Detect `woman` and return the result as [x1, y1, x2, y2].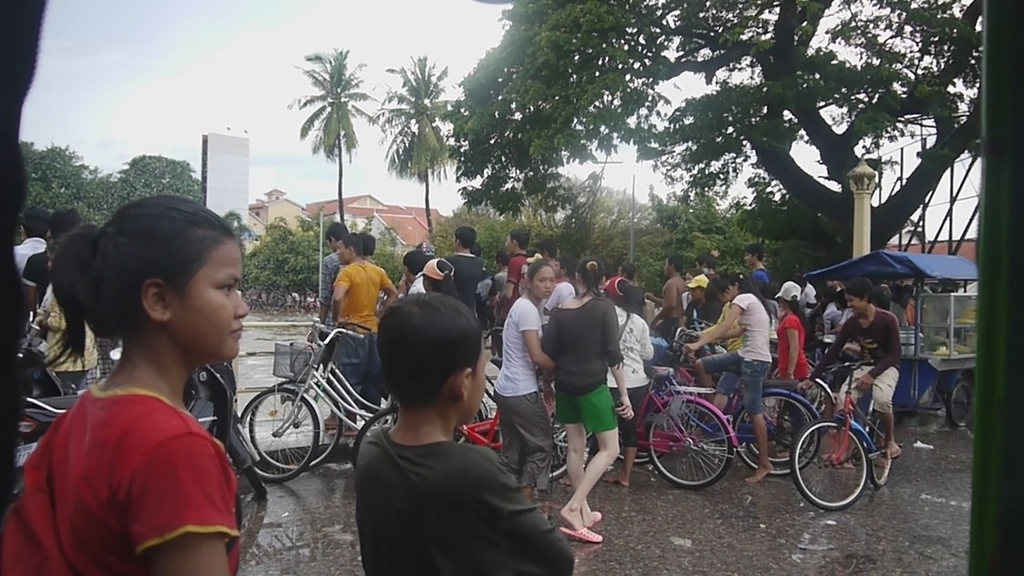
[535, 254, 635, 542].
